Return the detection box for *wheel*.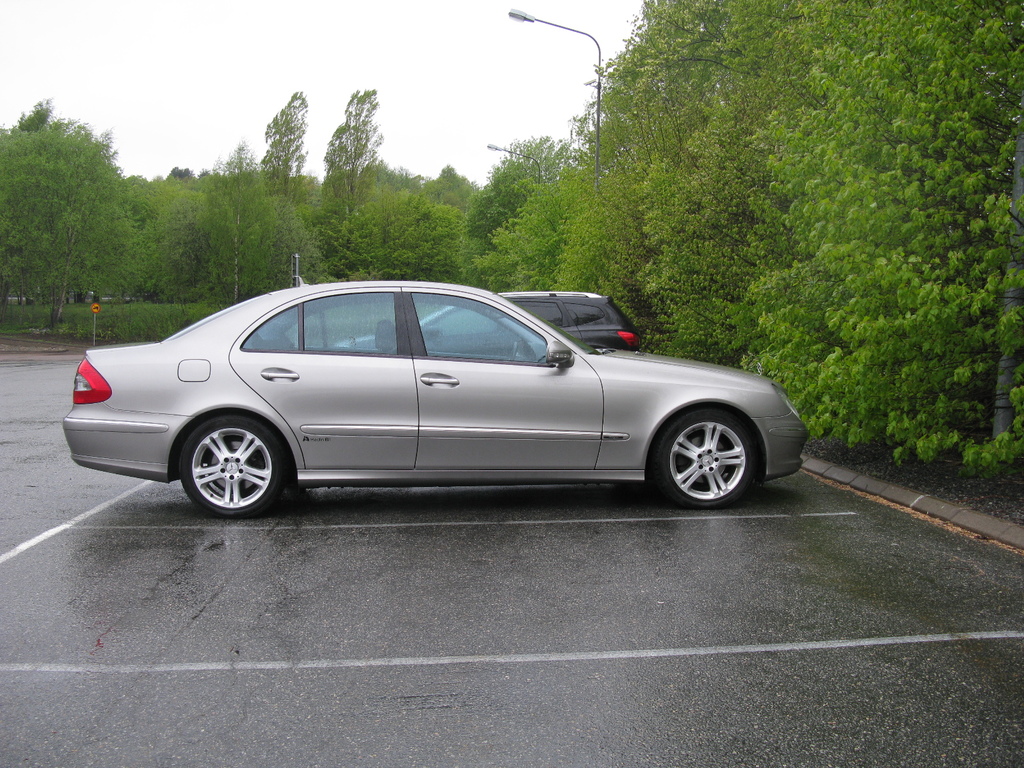
(167, 413, 277, 515).
